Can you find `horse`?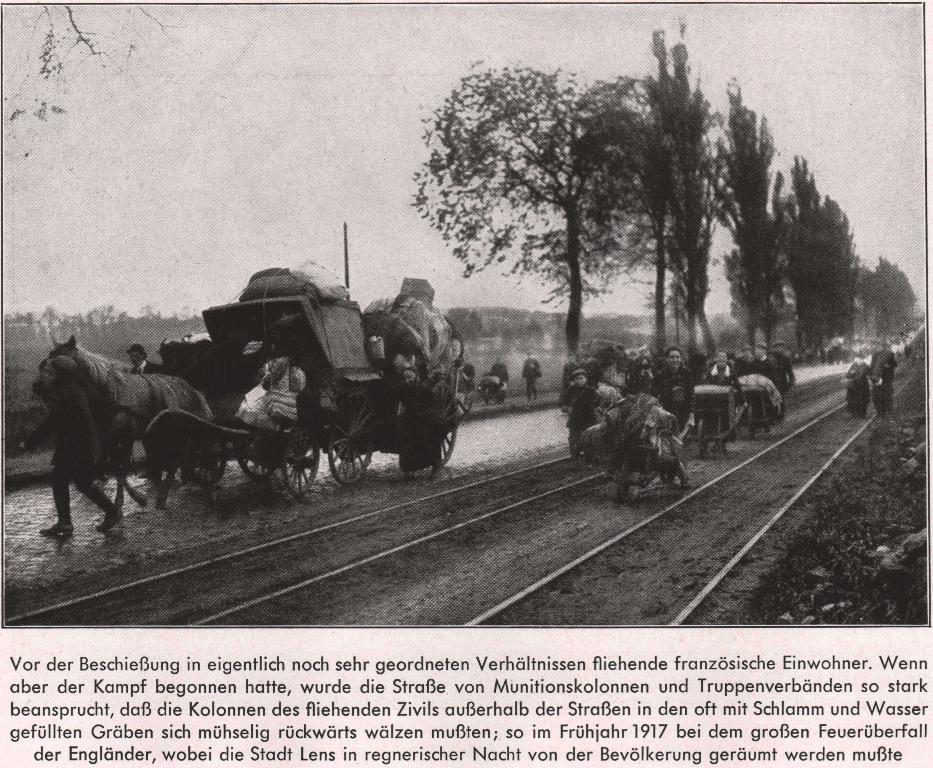
Yes, bounding box: (x1=42, y1=337, x2=212, y2=509).
